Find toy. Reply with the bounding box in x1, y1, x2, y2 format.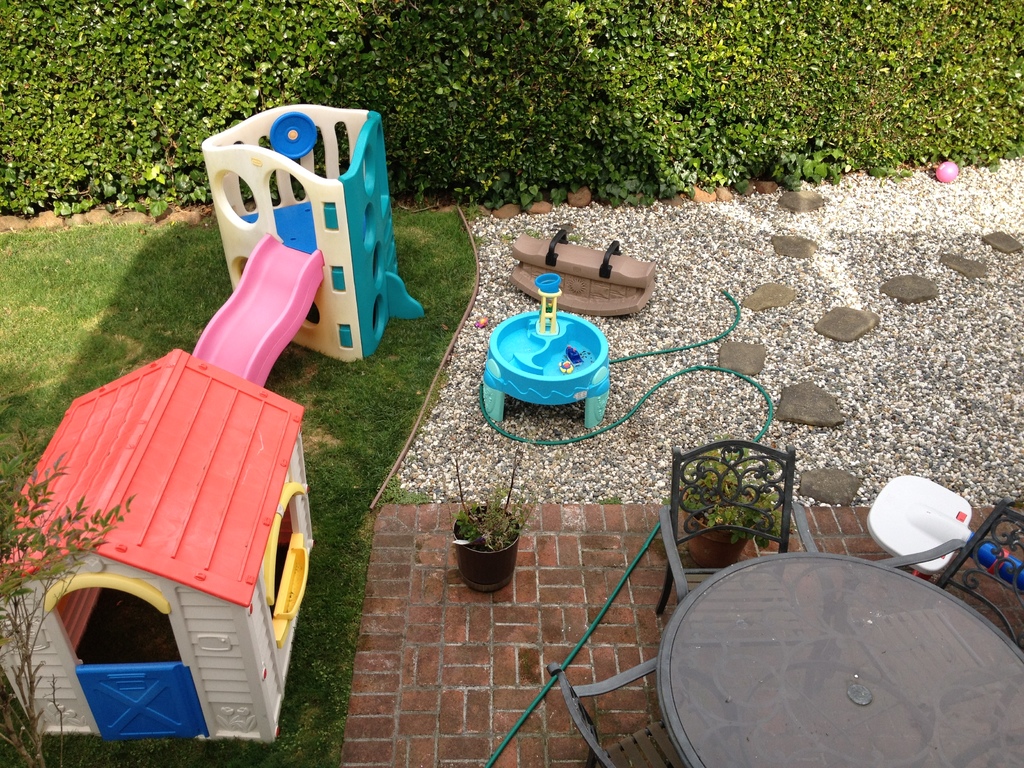
463, 274, 621, 428.
